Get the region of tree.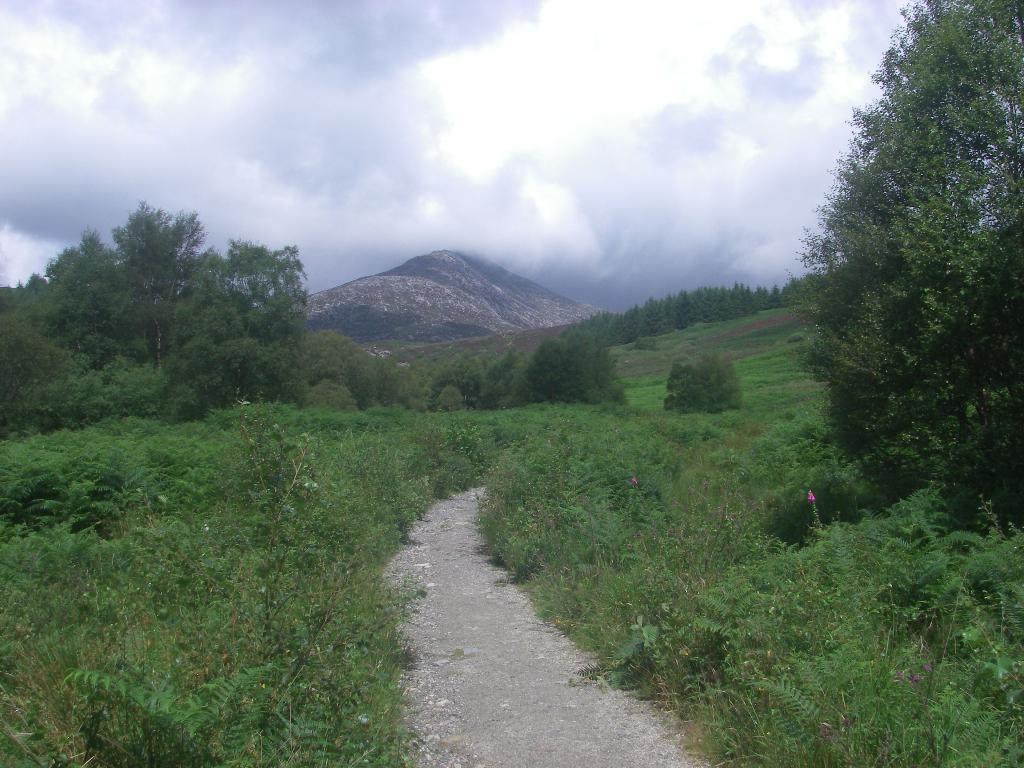
detection(786, 28, 1007, 551).
